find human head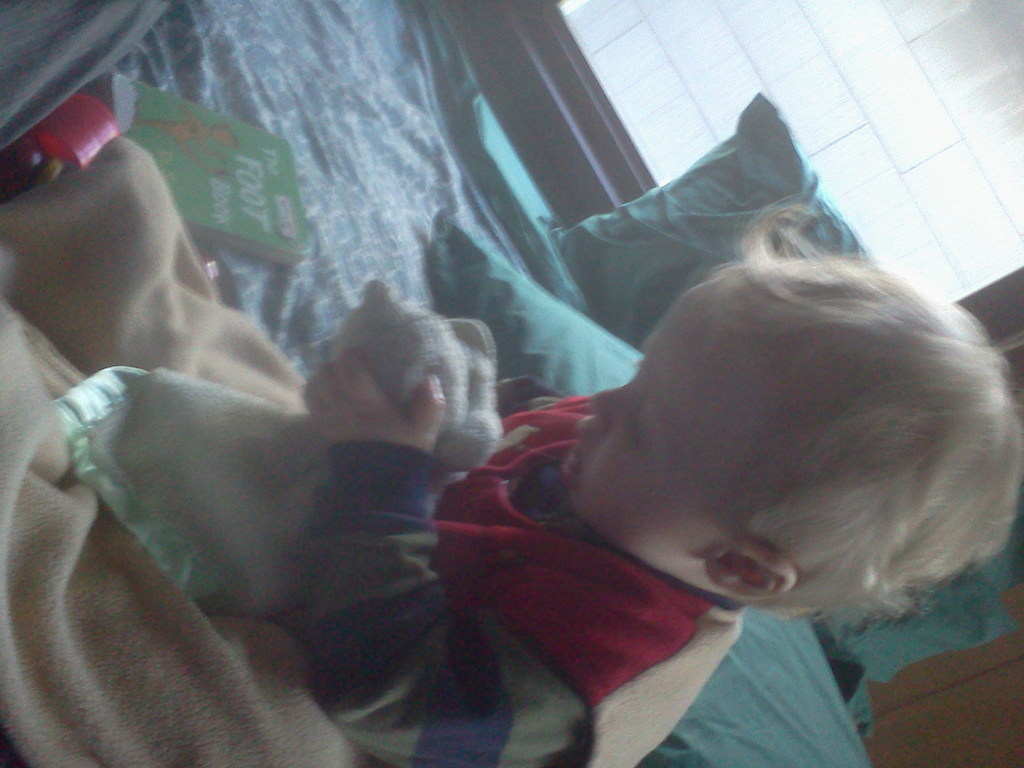
bbox=[499, 220, 973, 621]
